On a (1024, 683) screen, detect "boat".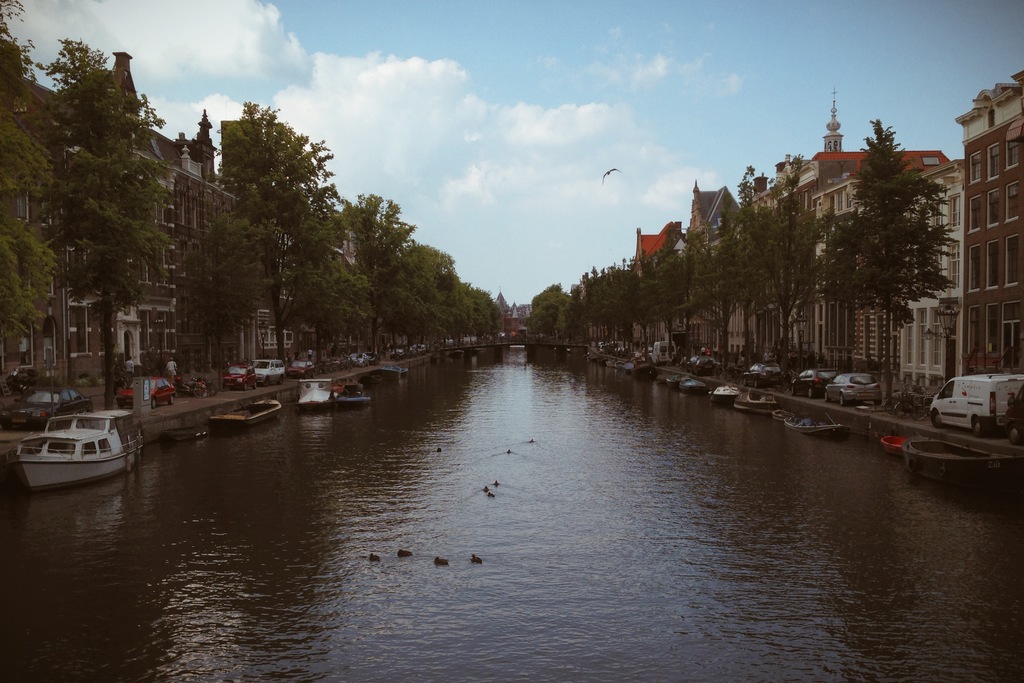
(879,434,904,452).
